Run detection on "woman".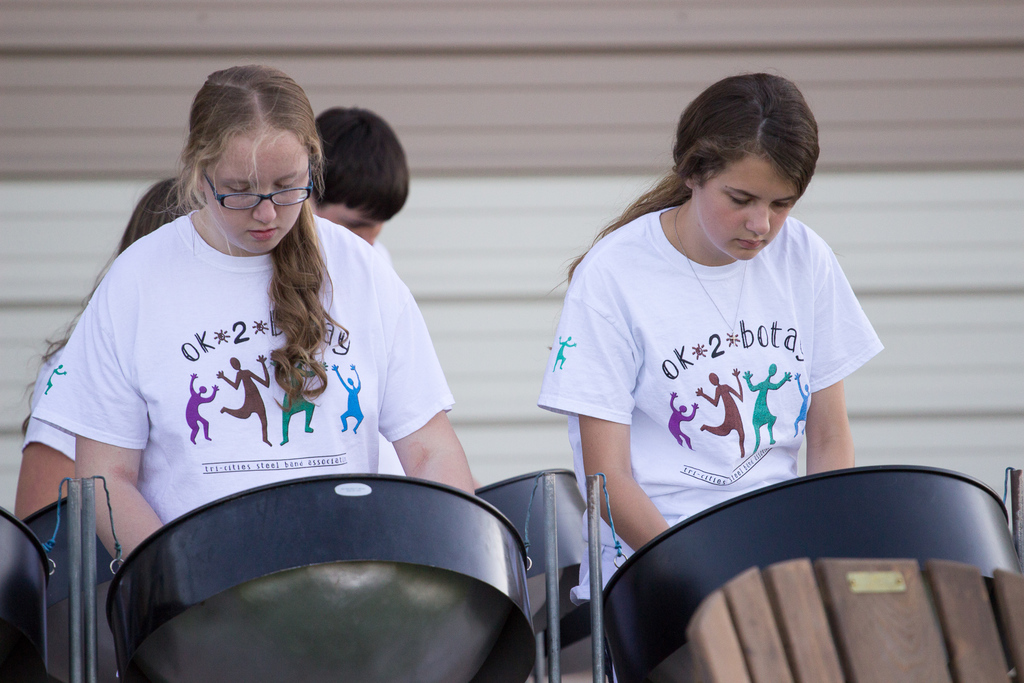
Result: bbox=[535, 74, 886, 605].
